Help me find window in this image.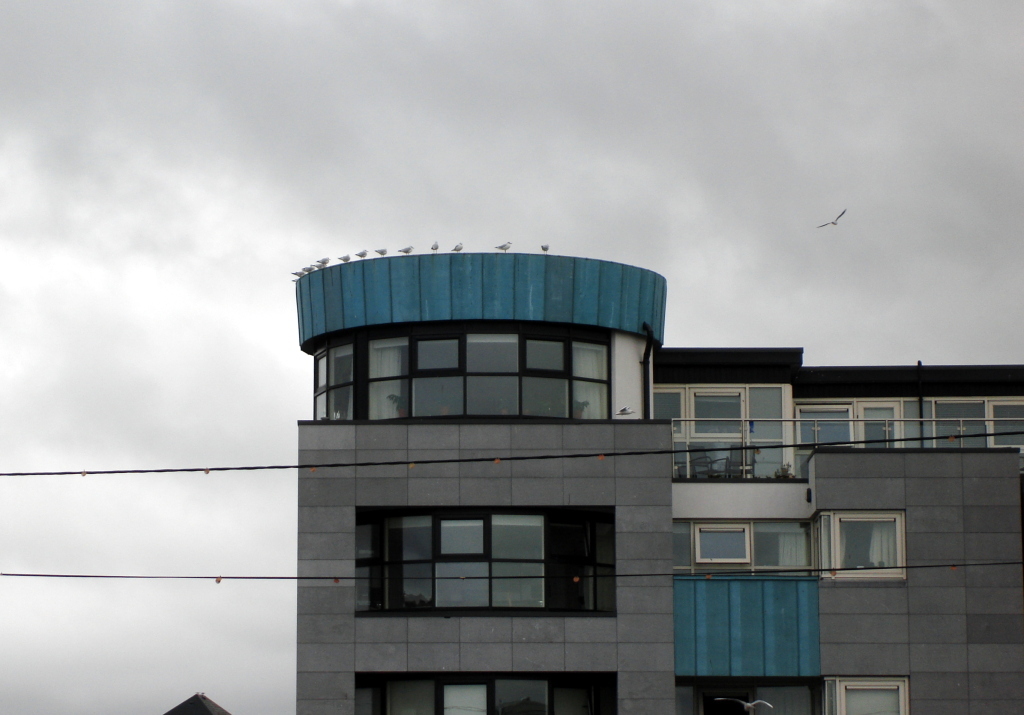
Found it: bbox=[441, 510, 500, 622].
